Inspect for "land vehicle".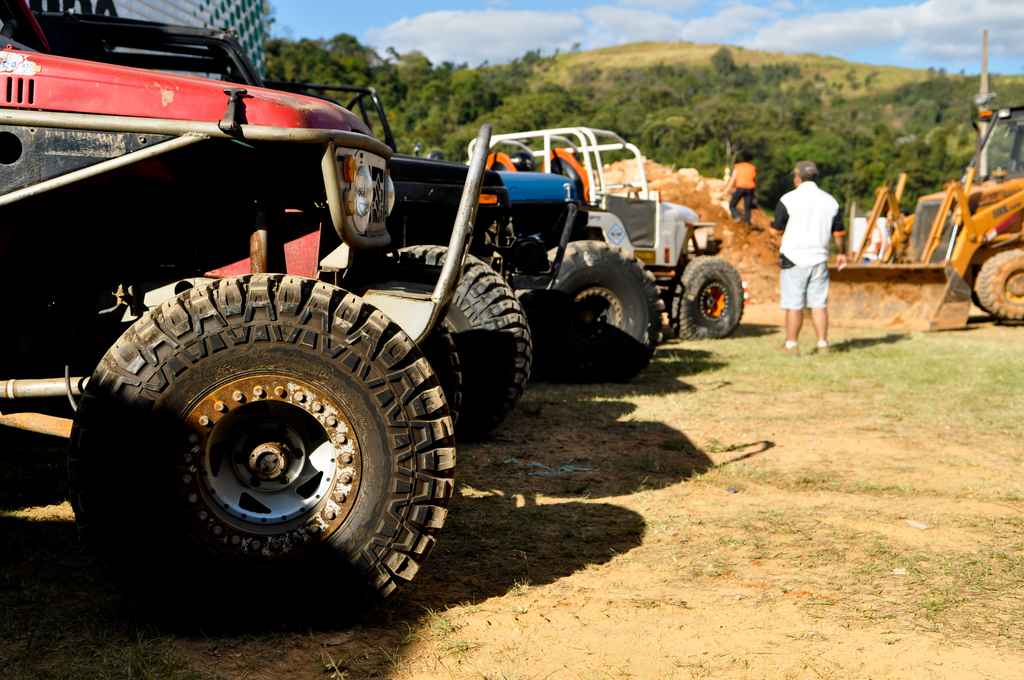
Inspection: l=825, t=104, r=1023, b=330.
